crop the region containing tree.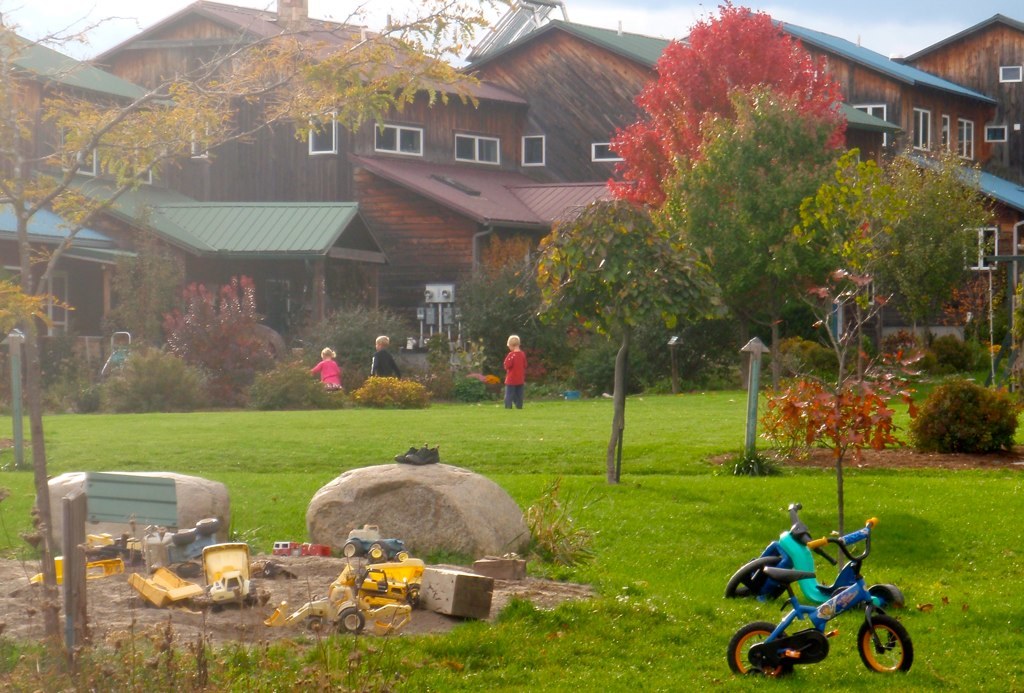
Crop region: region(590, 0, 854, 211).
